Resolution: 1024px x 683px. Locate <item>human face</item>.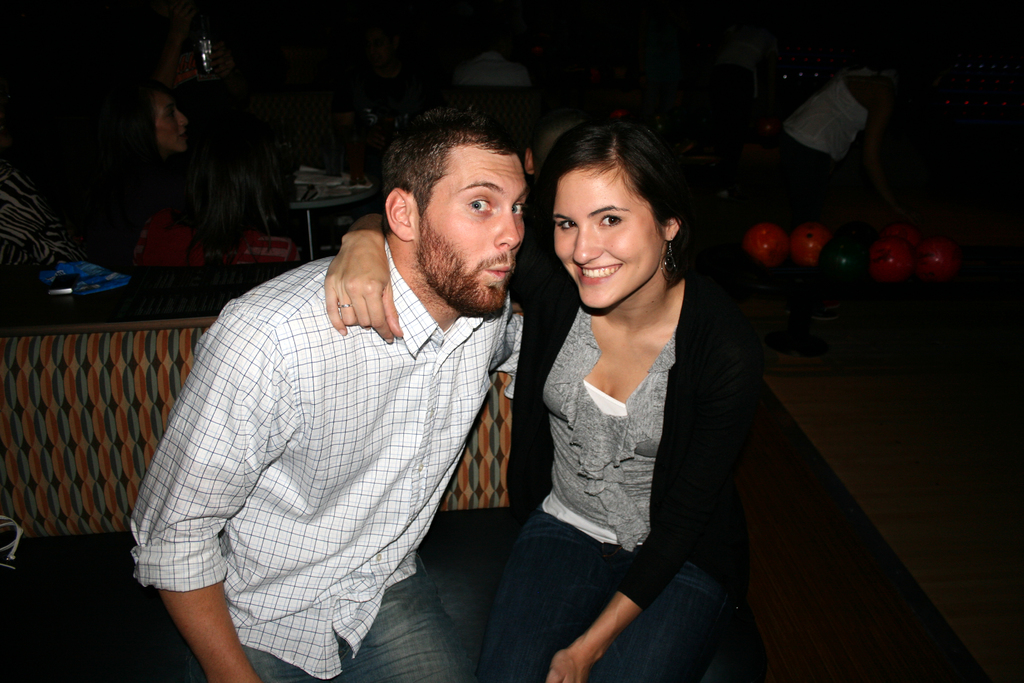
select_region(418, 150, 524, 318).
